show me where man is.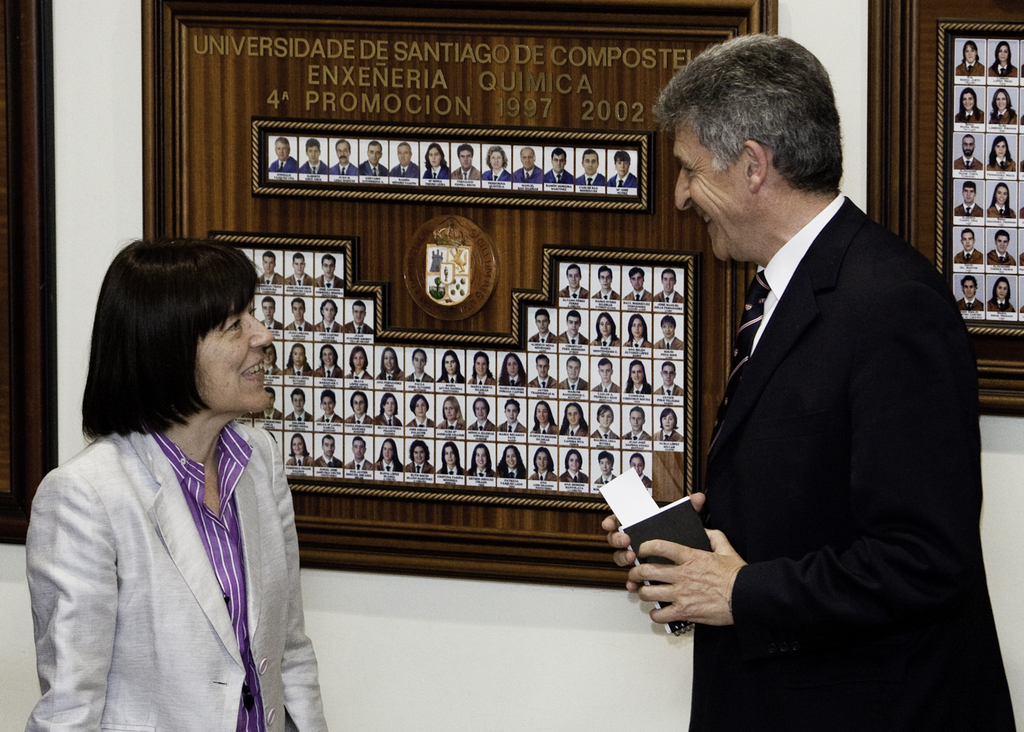
man is at Rect(558, 265, 592, 297).
